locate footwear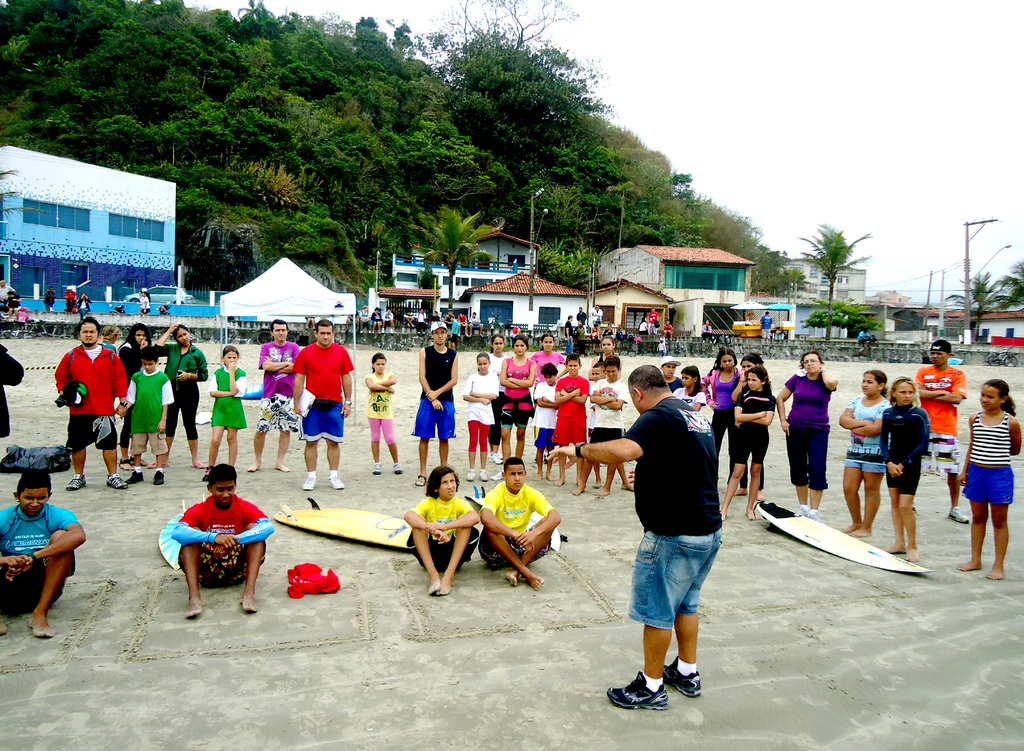
(796,506,801,518)
